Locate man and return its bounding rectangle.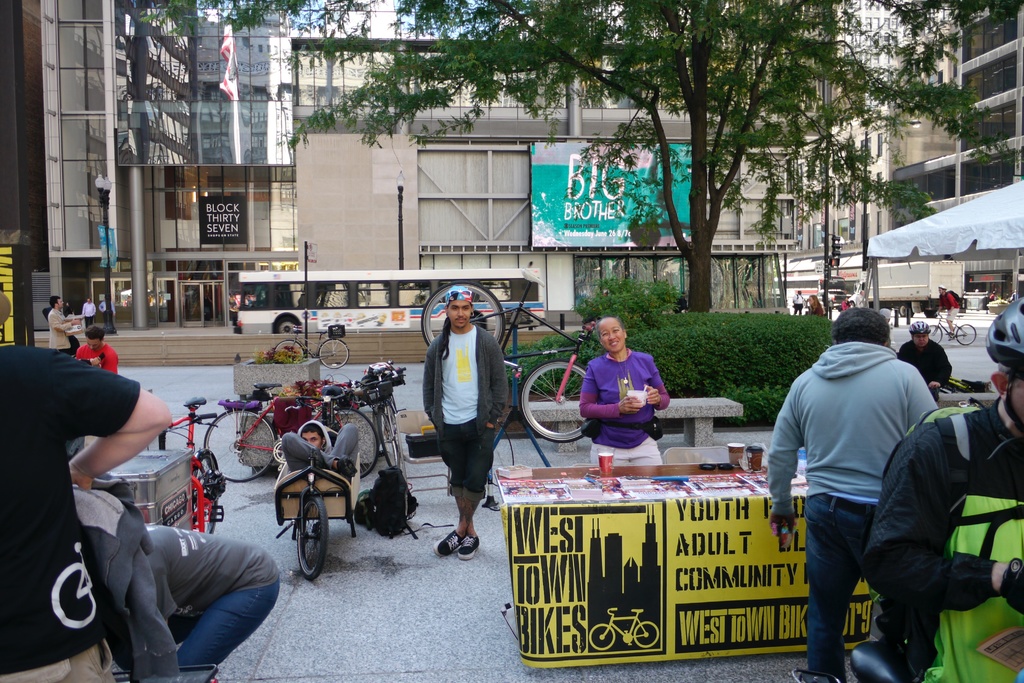
74, 325, 118, 373.
